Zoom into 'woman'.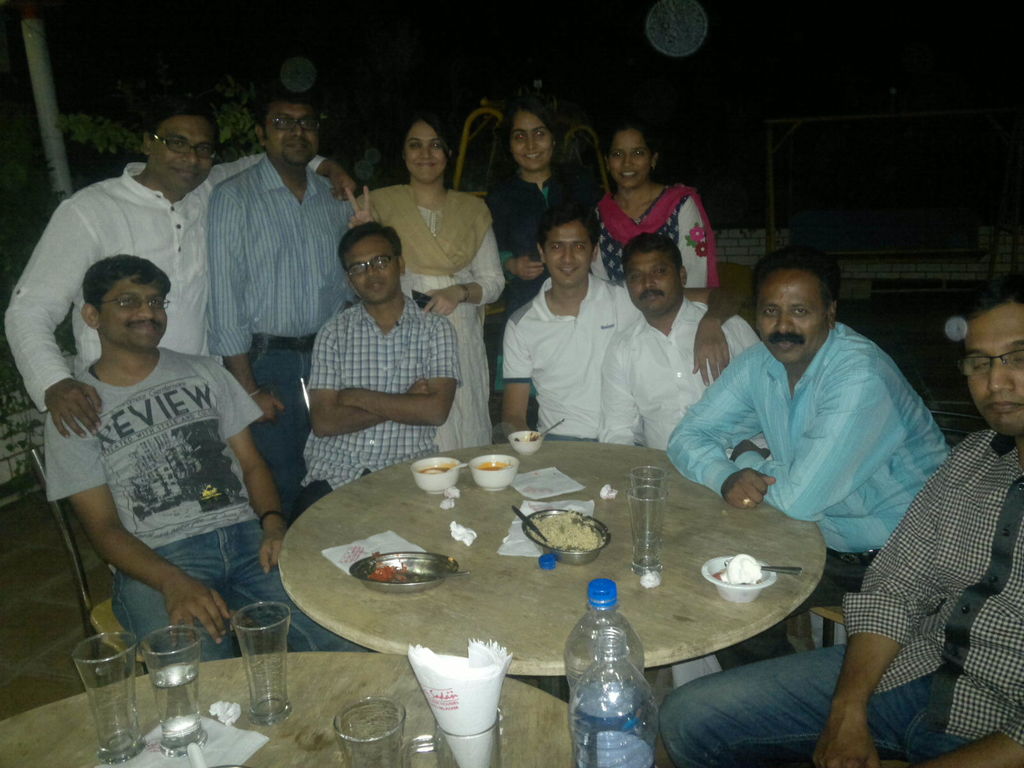
Zoom target: {"left": 588, "top": 120, "right": 721, "bottom": 287}.
